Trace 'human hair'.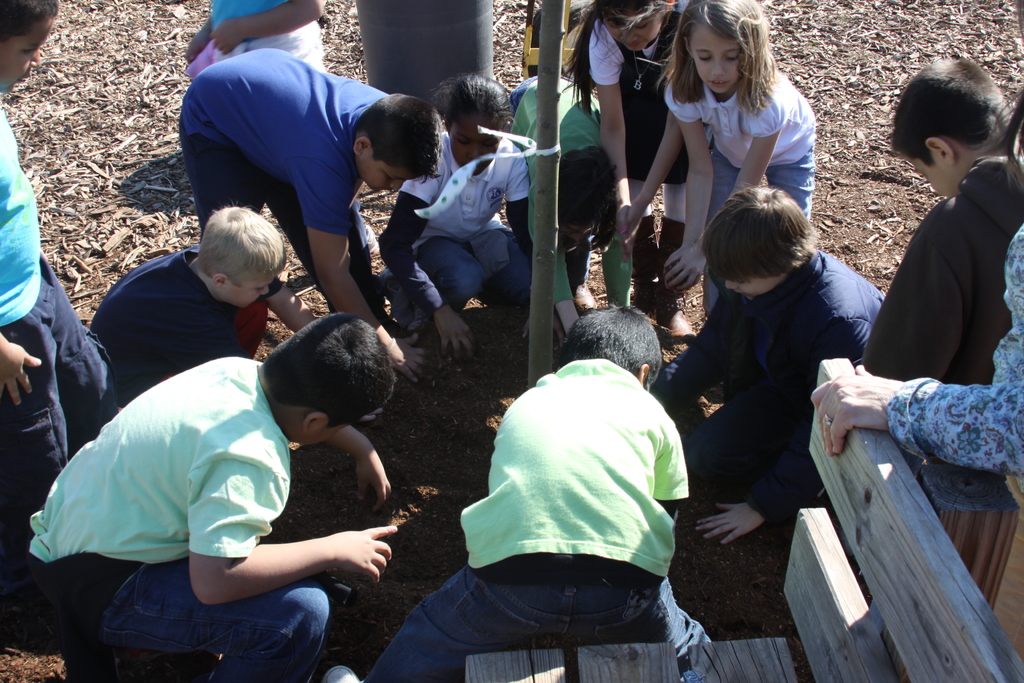
Traced to <bbox>423, 70, 515, 136</bbox>.
